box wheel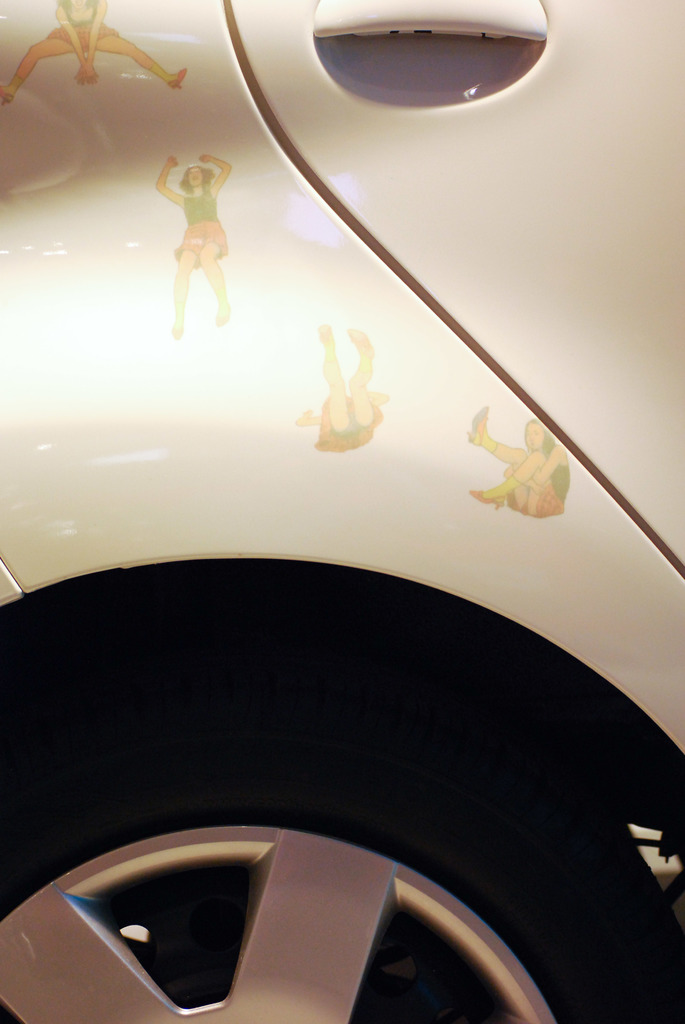
BBox(0, 567, 684, 1023)
